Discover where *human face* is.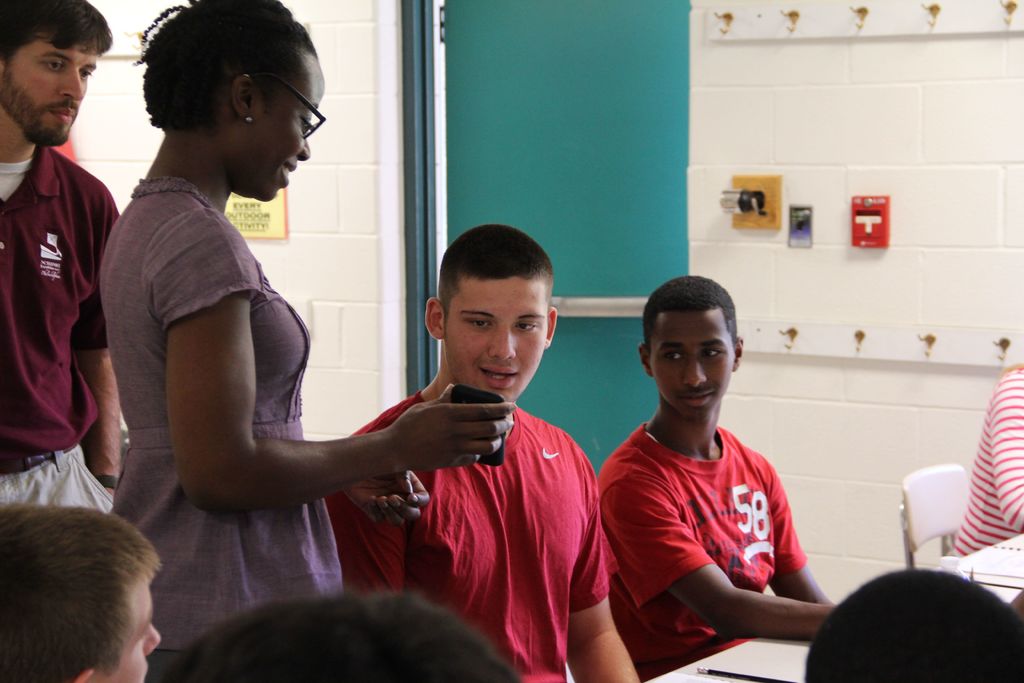
Discovered at (653,304,728,414).
